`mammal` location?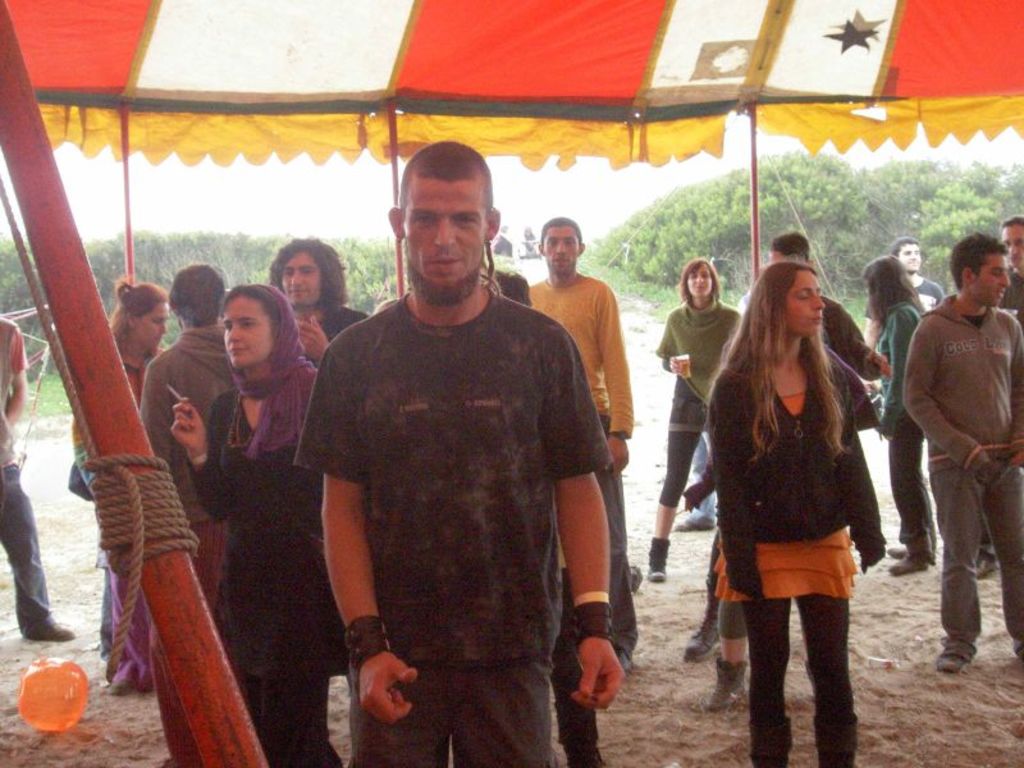
[106,275,170,701]
